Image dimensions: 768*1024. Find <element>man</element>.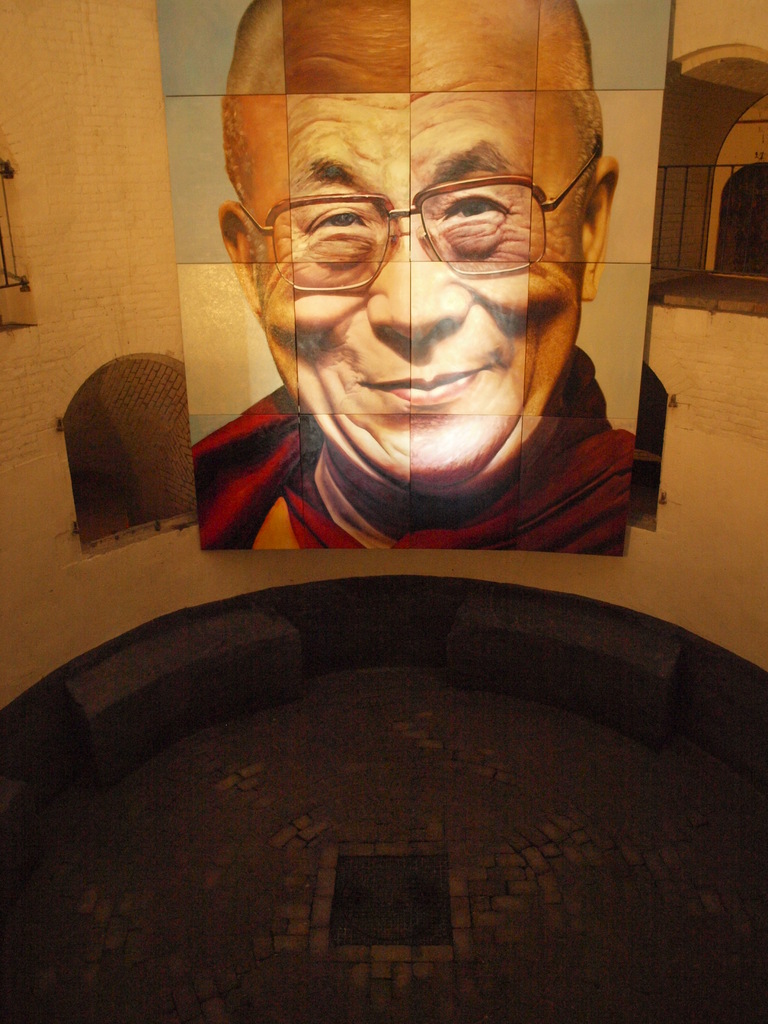
region(189, 0, 629, 552).
